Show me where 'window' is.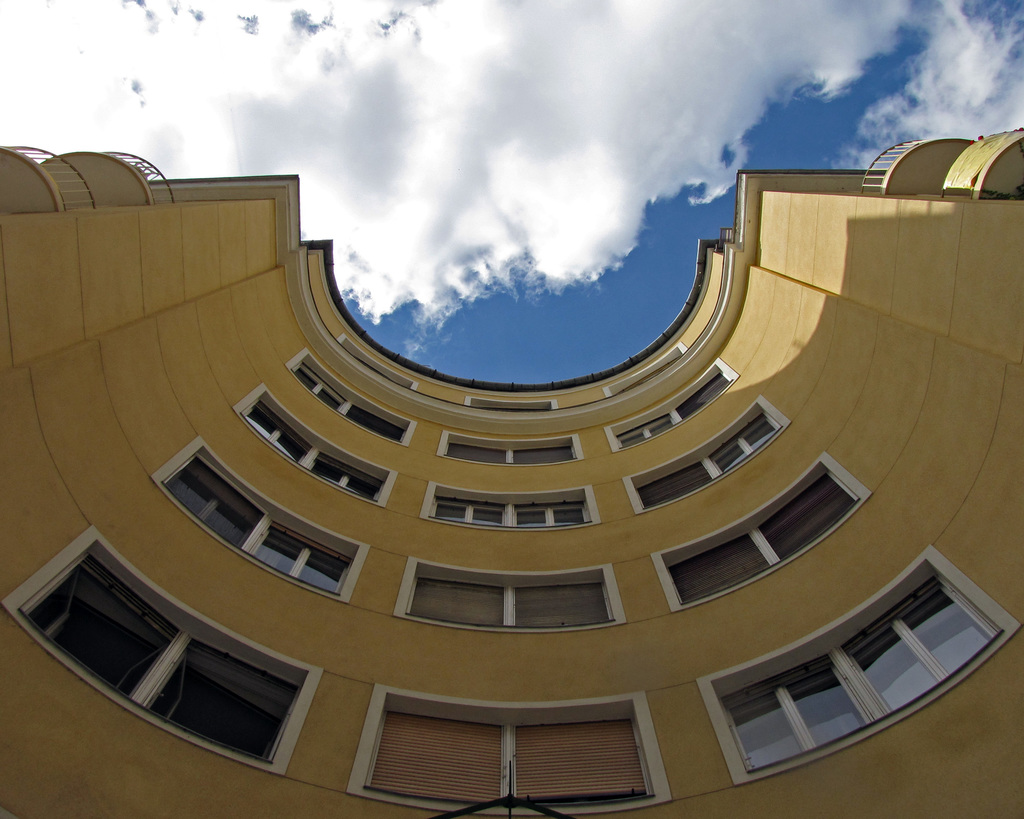
'window' is at detection(427, 495, 593, 523).
